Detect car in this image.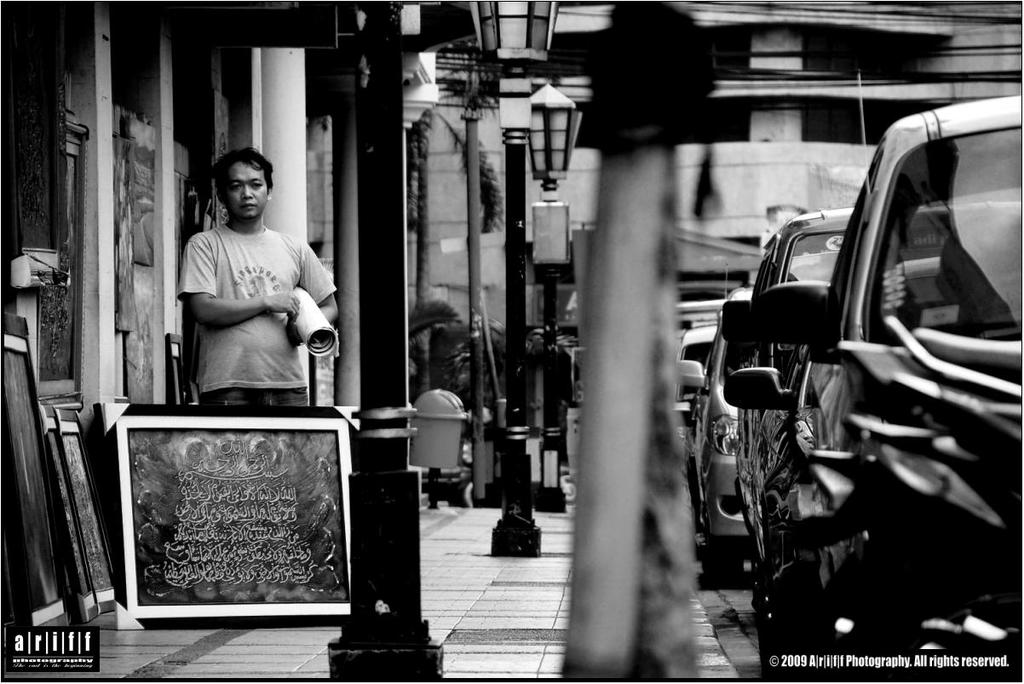
Detection: <box>751,203,860,528</box>.
